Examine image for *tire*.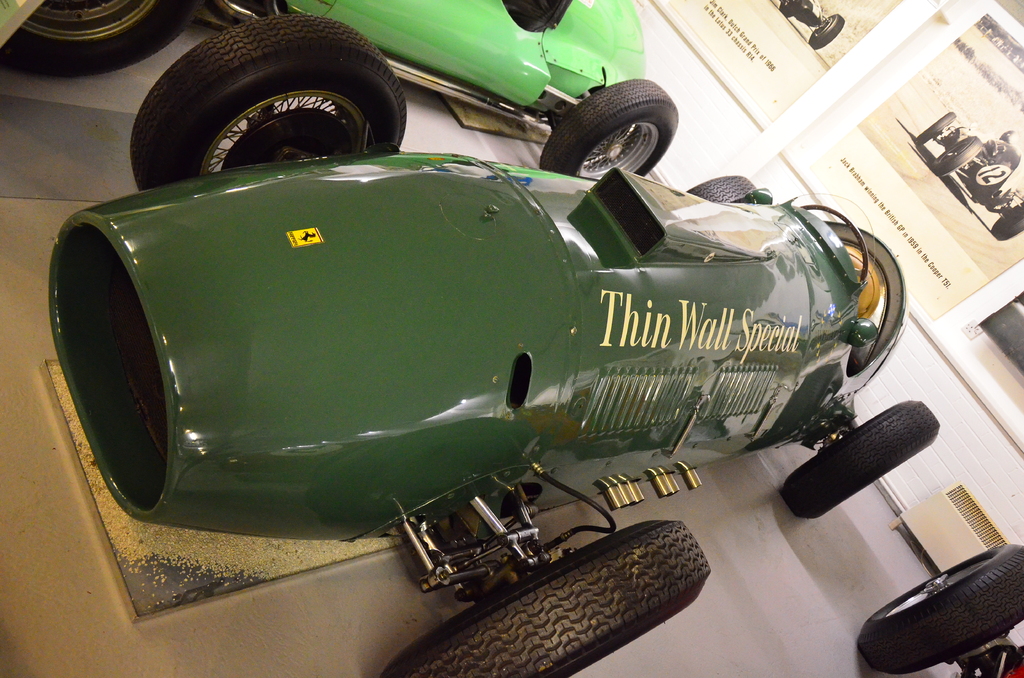
Examination result: 0 1 201 70.
